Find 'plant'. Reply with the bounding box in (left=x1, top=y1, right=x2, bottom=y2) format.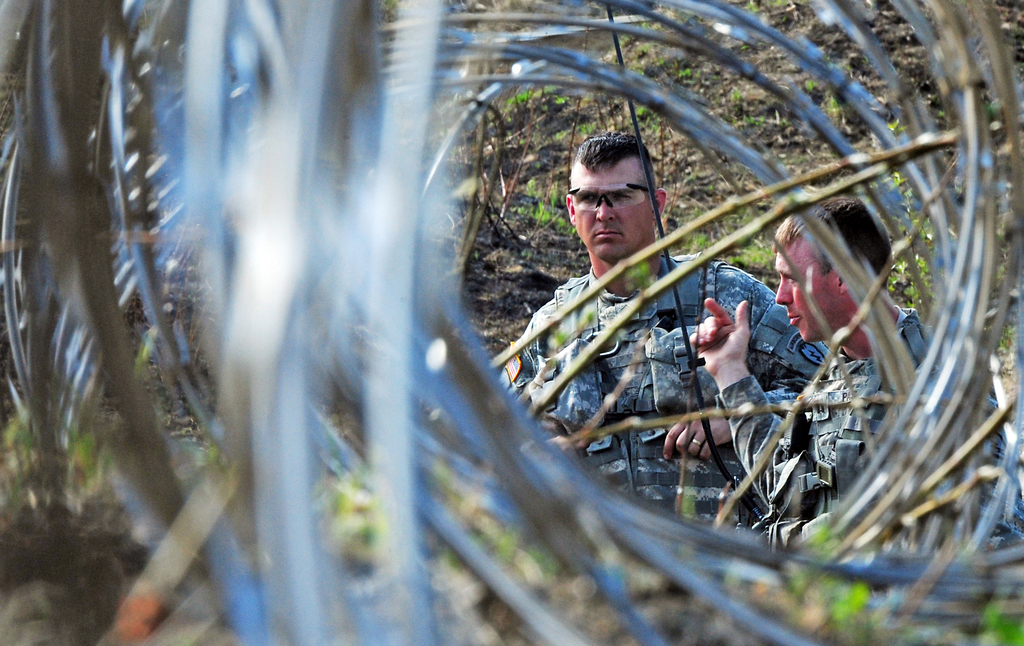
(left=635, top=38, right=671, bottom=72).
